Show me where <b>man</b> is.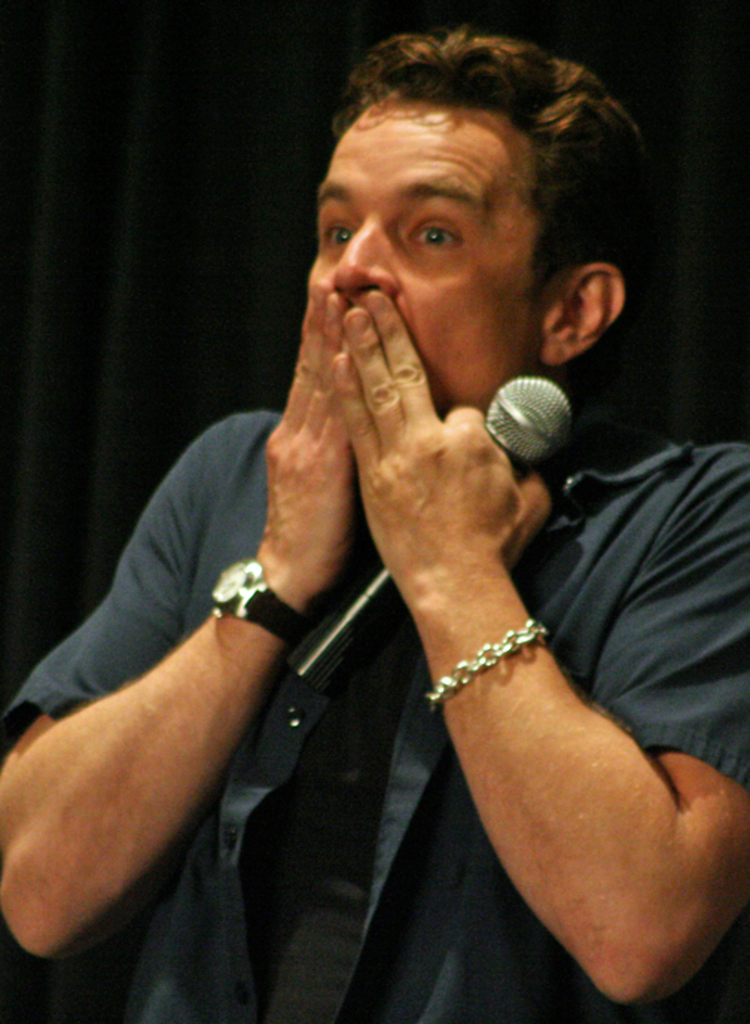
<b>man</b> is at box=[176, 9, 713, 1023].
